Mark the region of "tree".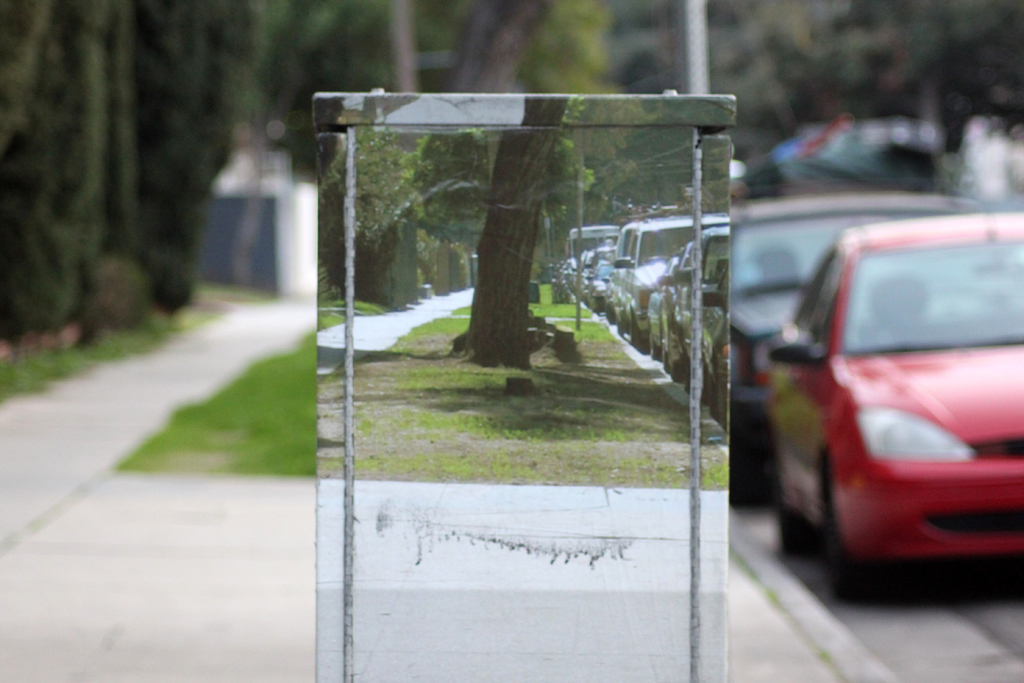
Region: (413, 120, 611, 229).
